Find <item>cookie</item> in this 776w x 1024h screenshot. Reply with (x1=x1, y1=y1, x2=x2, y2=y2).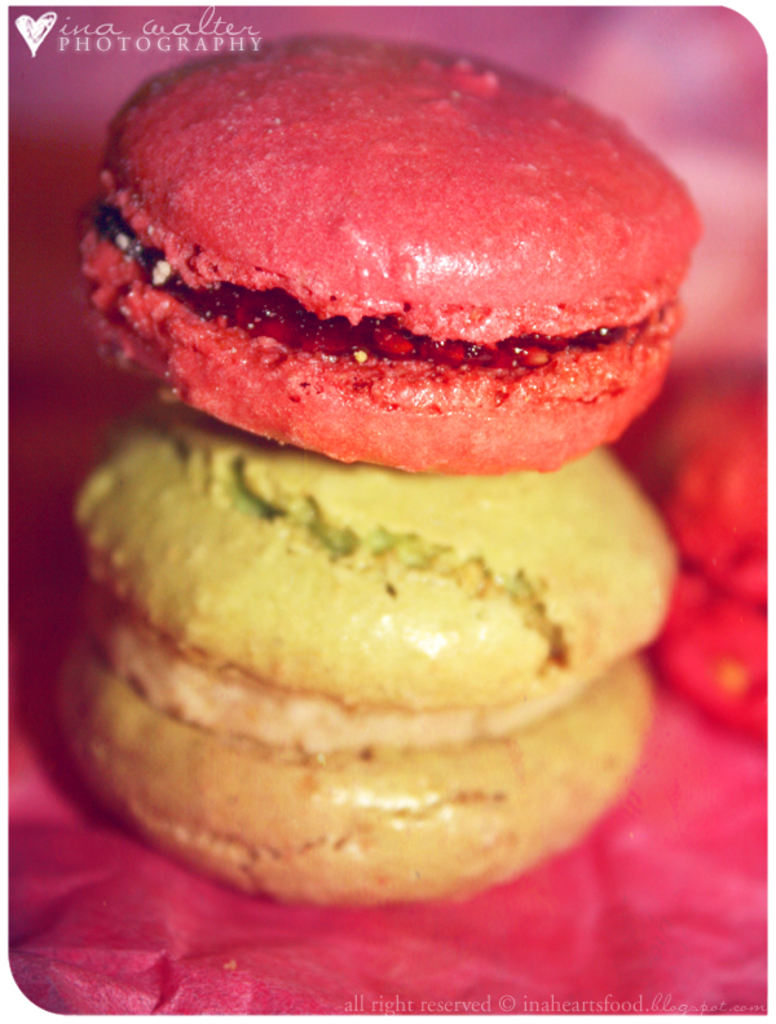
(x1=53, y1=409, x2=682, y2=902).
